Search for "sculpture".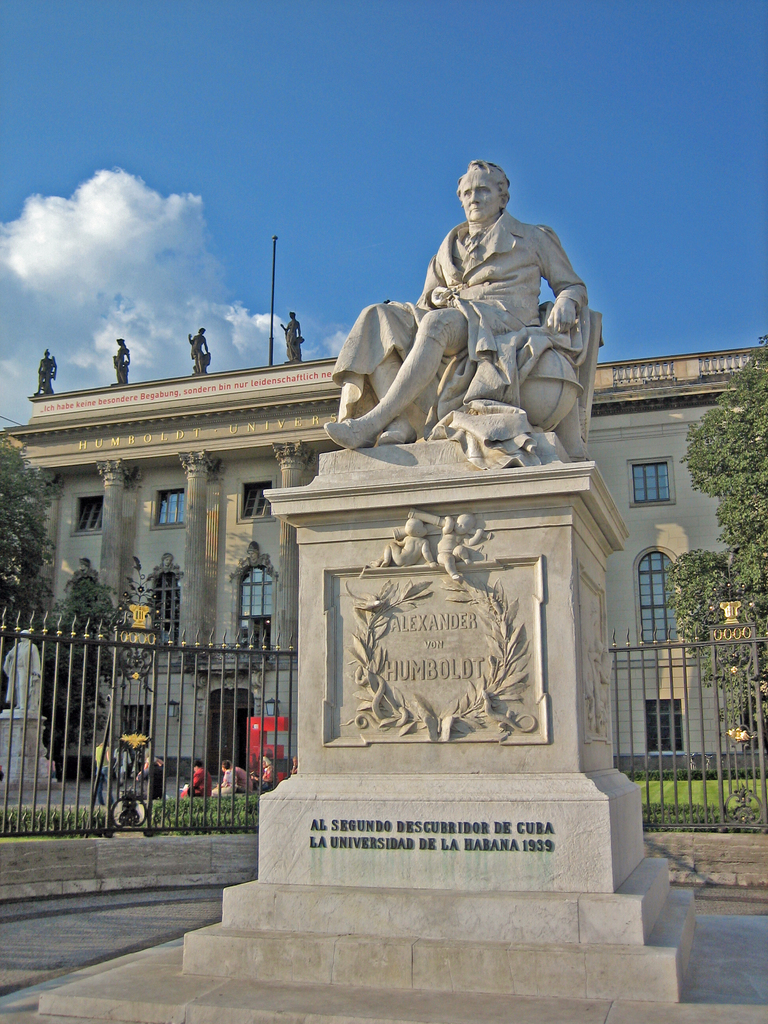
Found at [278, 316, 294, 361].
